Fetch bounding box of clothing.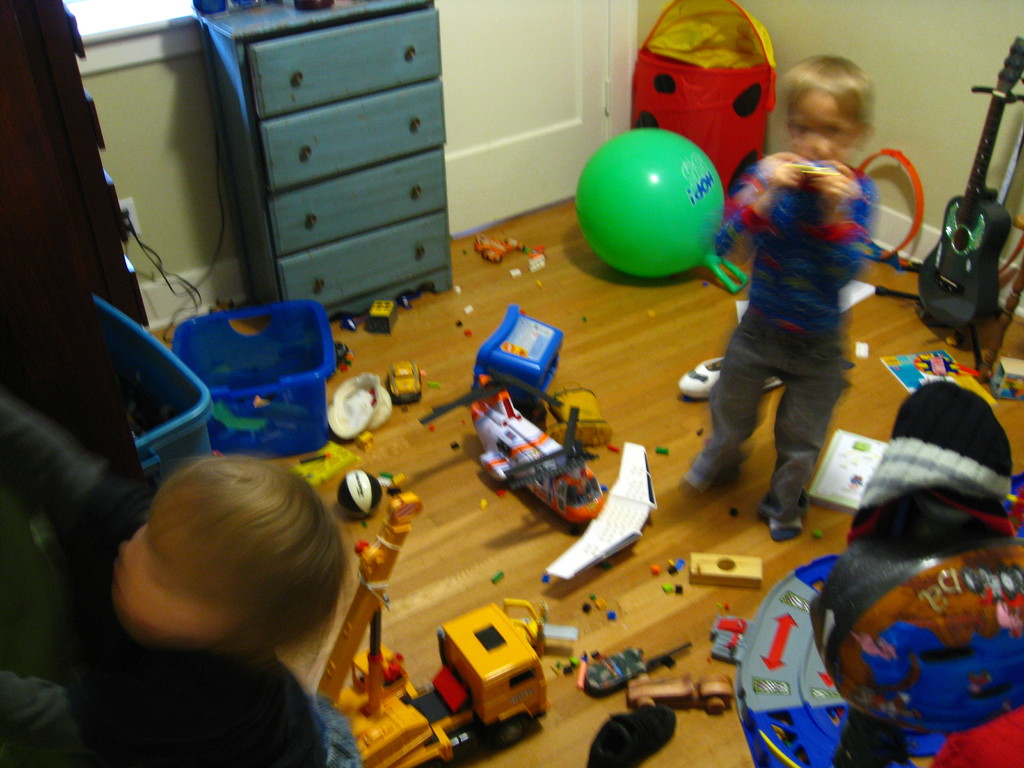
Bbox: left=18, top=399, right=335, bottom=767.
